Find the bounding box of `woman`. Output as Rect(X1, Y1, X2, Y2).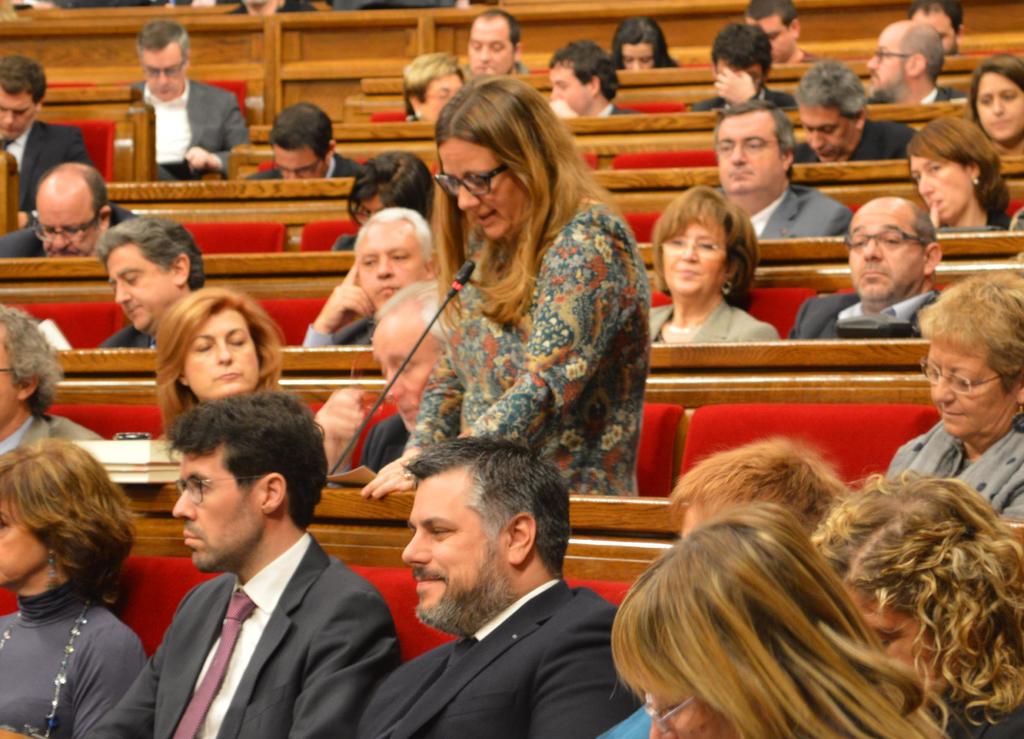
Rect(806, 462, 1023, 736).
